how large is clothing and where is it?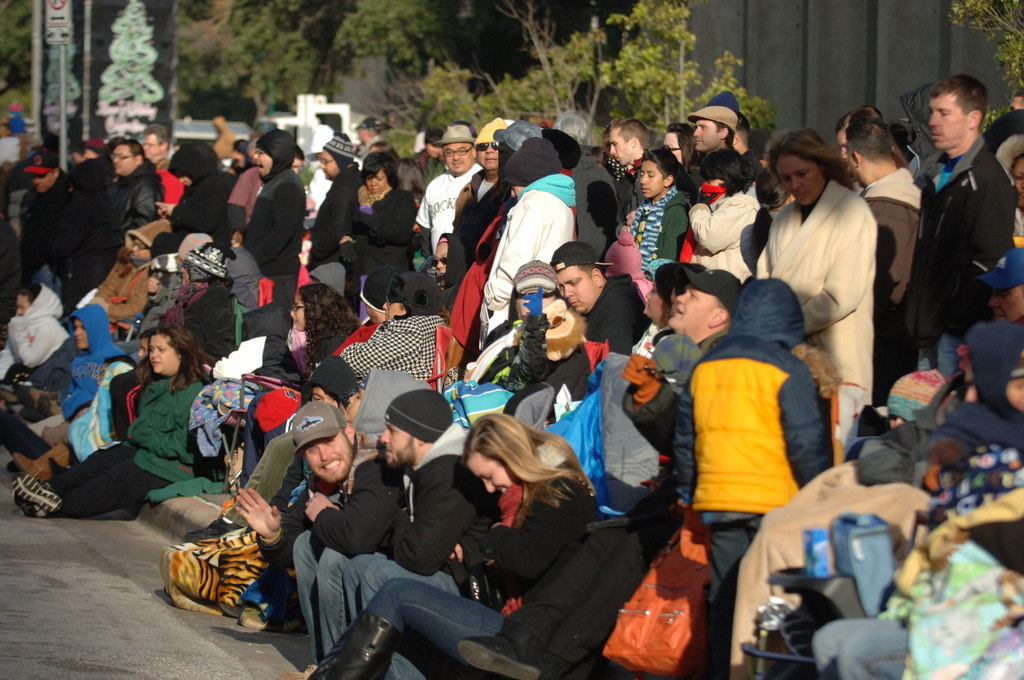
Bounding box: crop(676, 152, 715, 184).
